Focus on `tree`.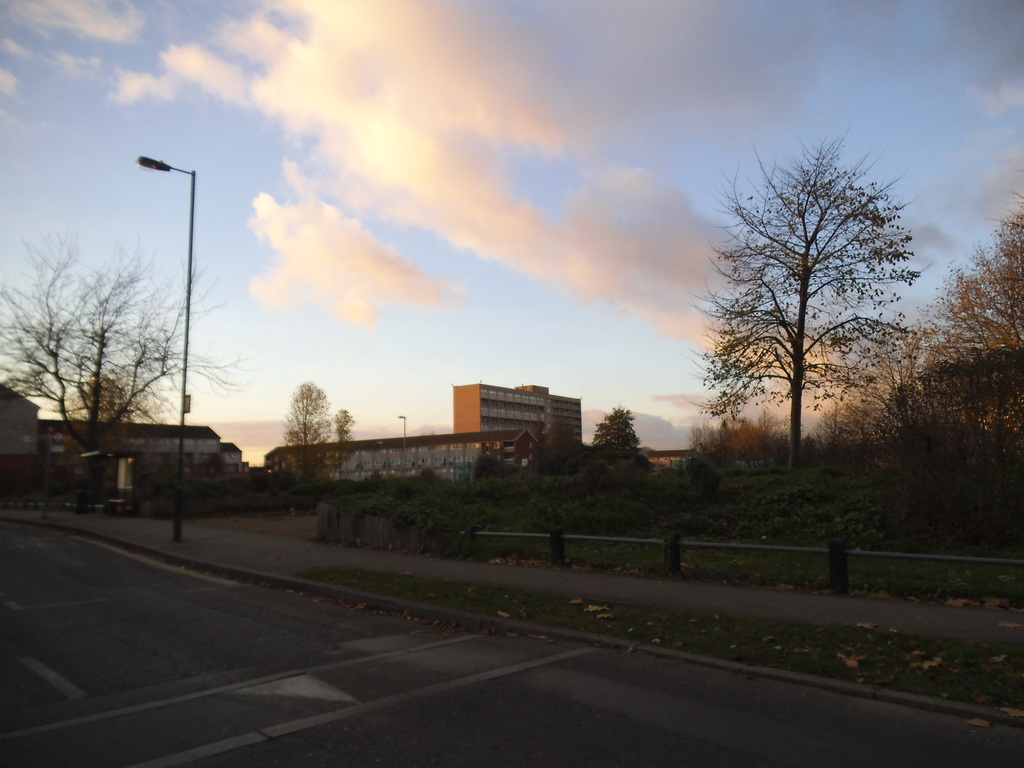
Focused at 908, 182, 1023, 474.
